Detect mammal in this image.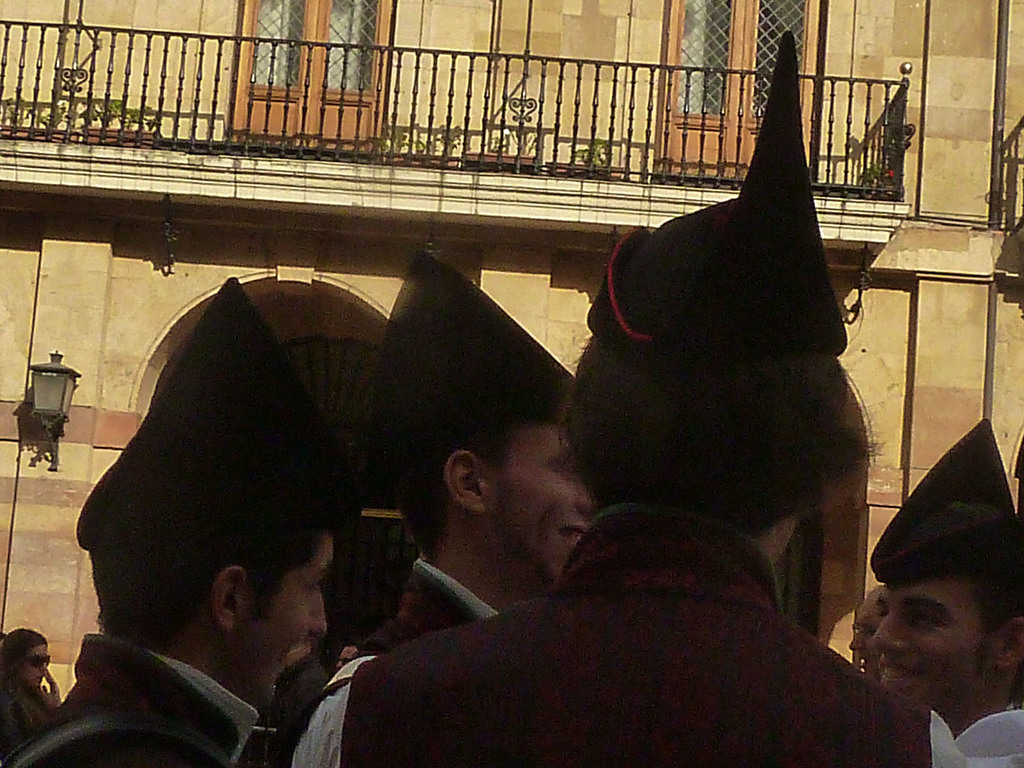
Detection: 842,584,892,683.
